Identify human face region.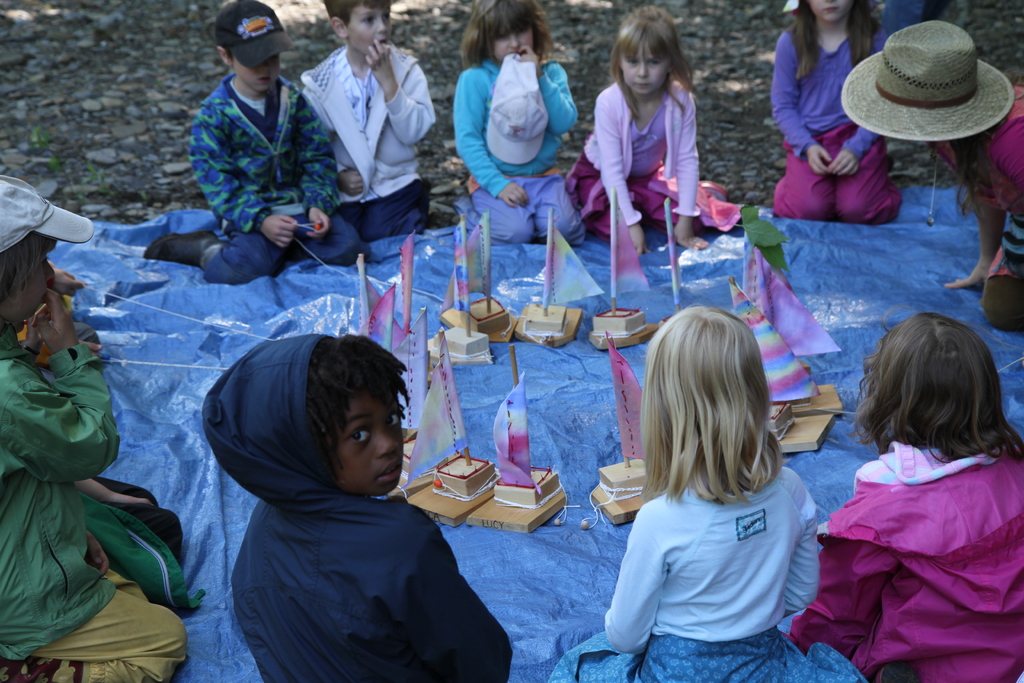
Region: [left=491, top=28, right=532, bottom=59].
